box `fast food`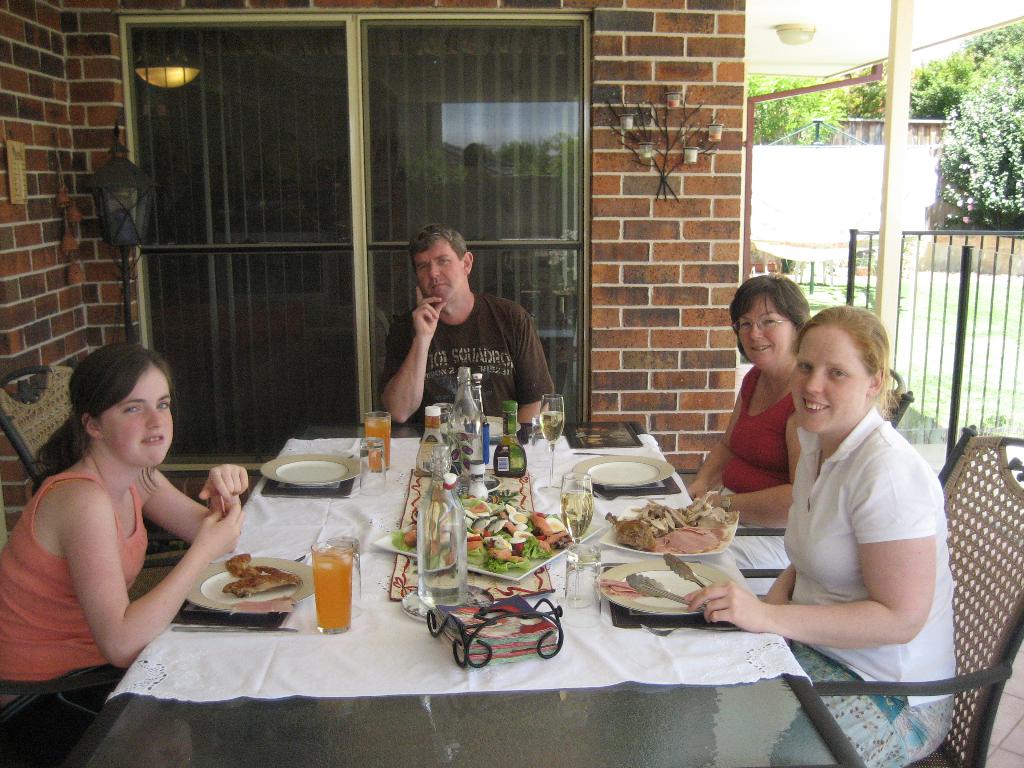
x1=221 y1=553 x2=301 y2=598
